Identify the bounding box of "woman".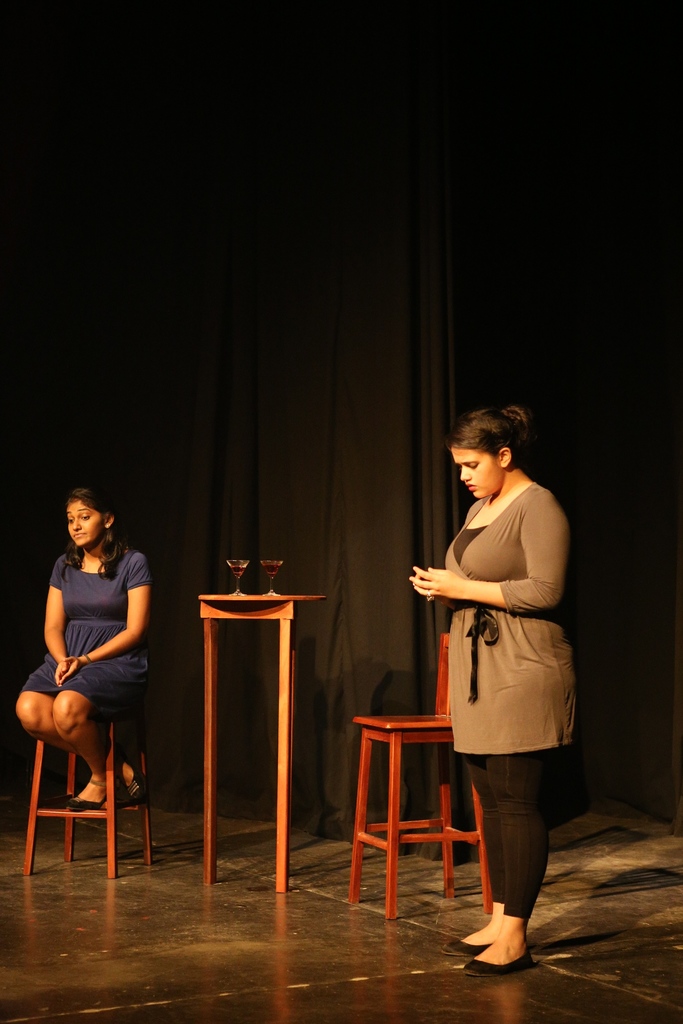
box(10, 486, 165, 811).
